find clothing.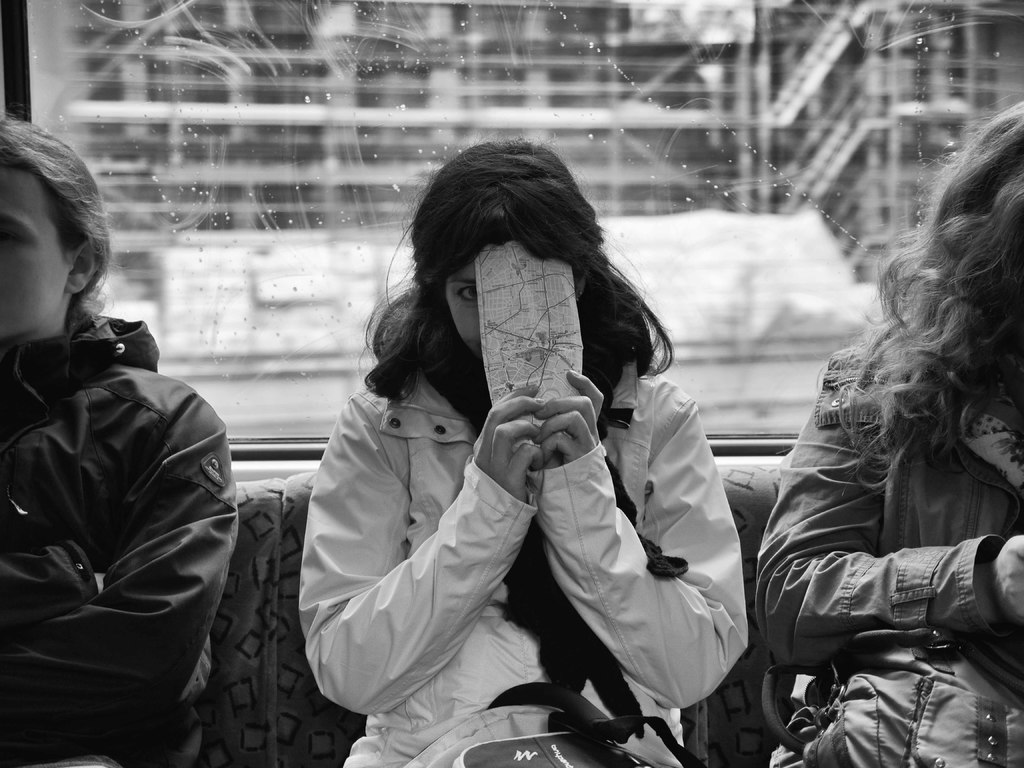
x1=739 y1=308 x2=1023 y2=767.
